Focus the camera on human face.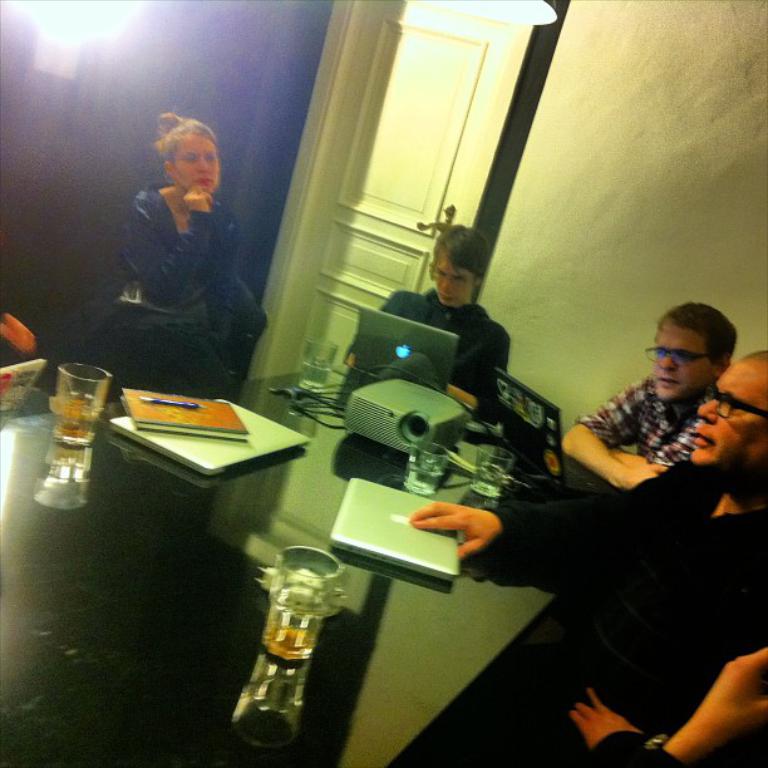
Focus region: select_region(430, 252, 474, 307).
